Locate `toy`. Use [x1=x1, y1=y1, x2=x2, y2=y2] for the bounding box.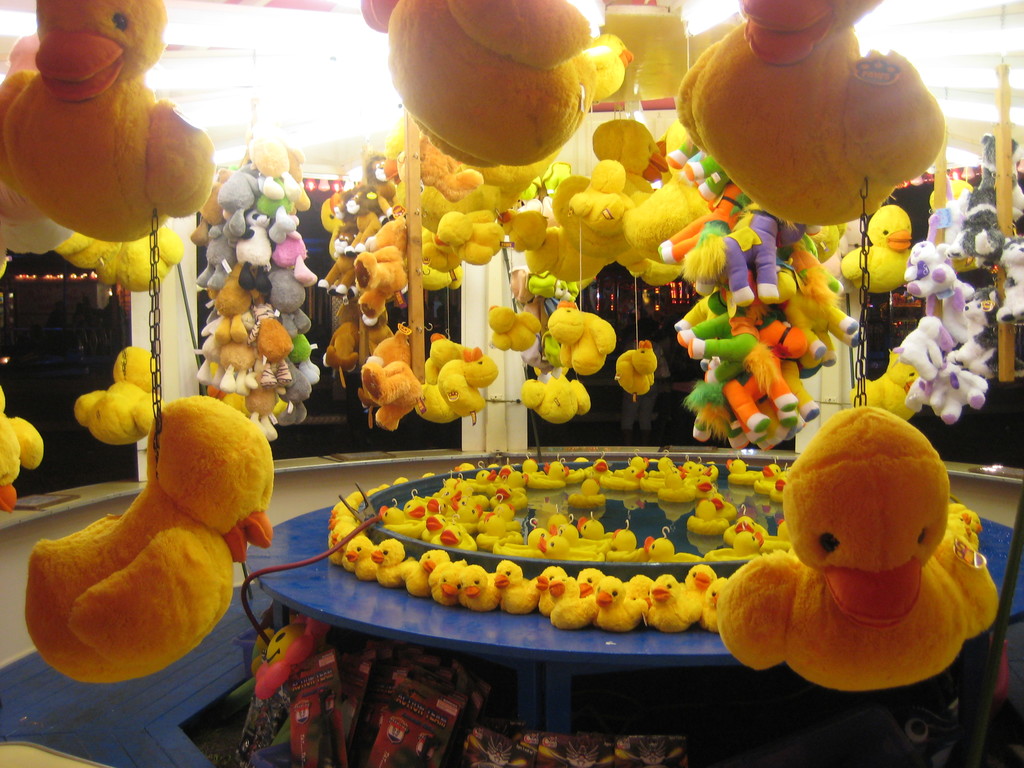
[x1=615, y1=453, x2=651, y2=478].
